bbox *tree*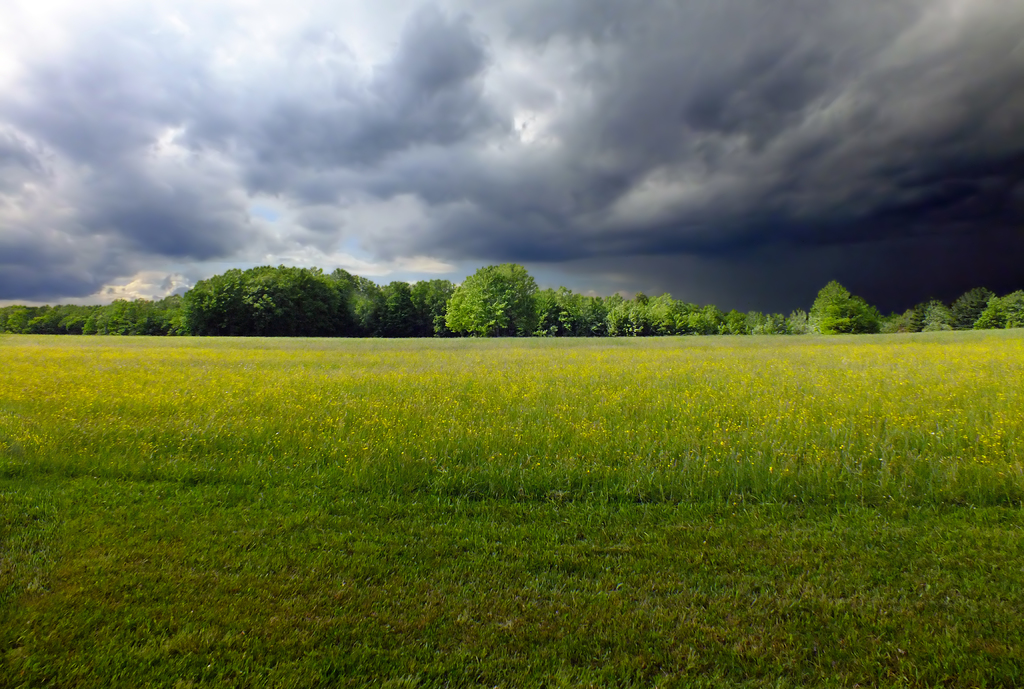
447:248:544:327
